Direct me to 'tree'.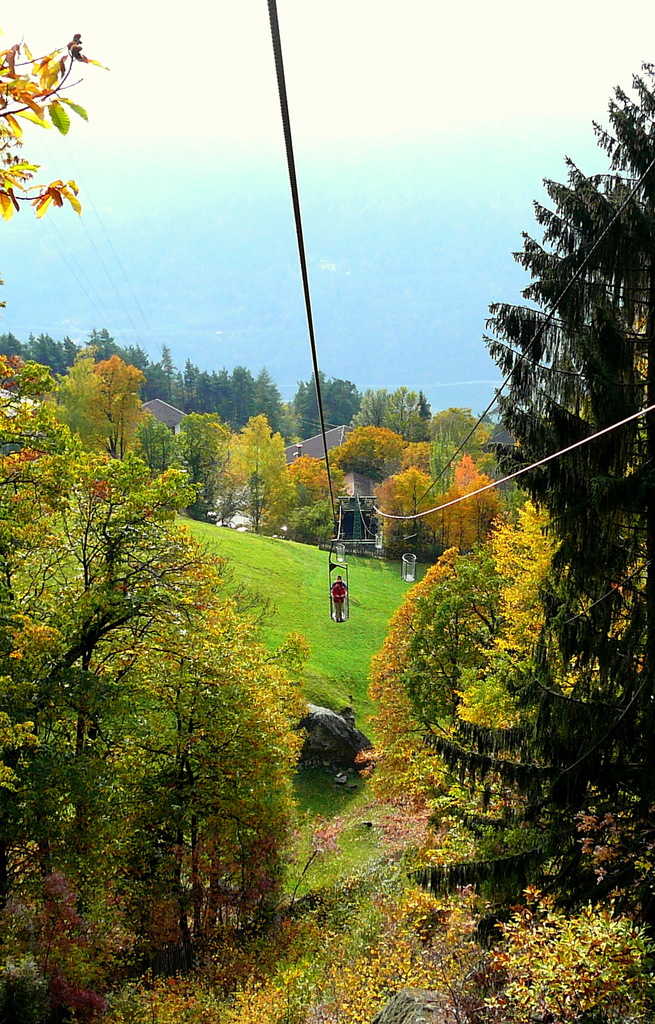
Direction: (x1=354, y1=528, x2=483, y2=874).
